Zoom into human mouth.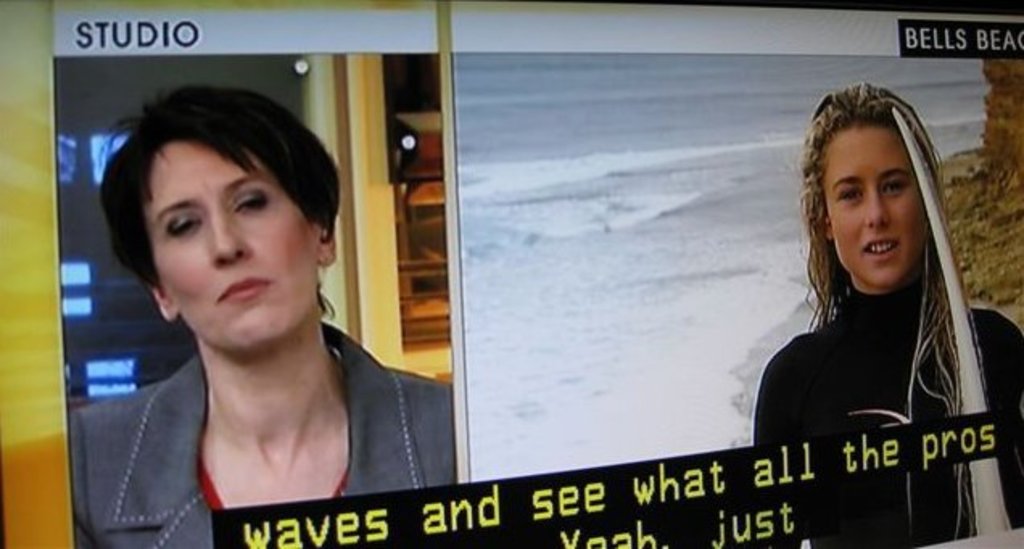
Zoom target: [221, 272, 280, 303].
